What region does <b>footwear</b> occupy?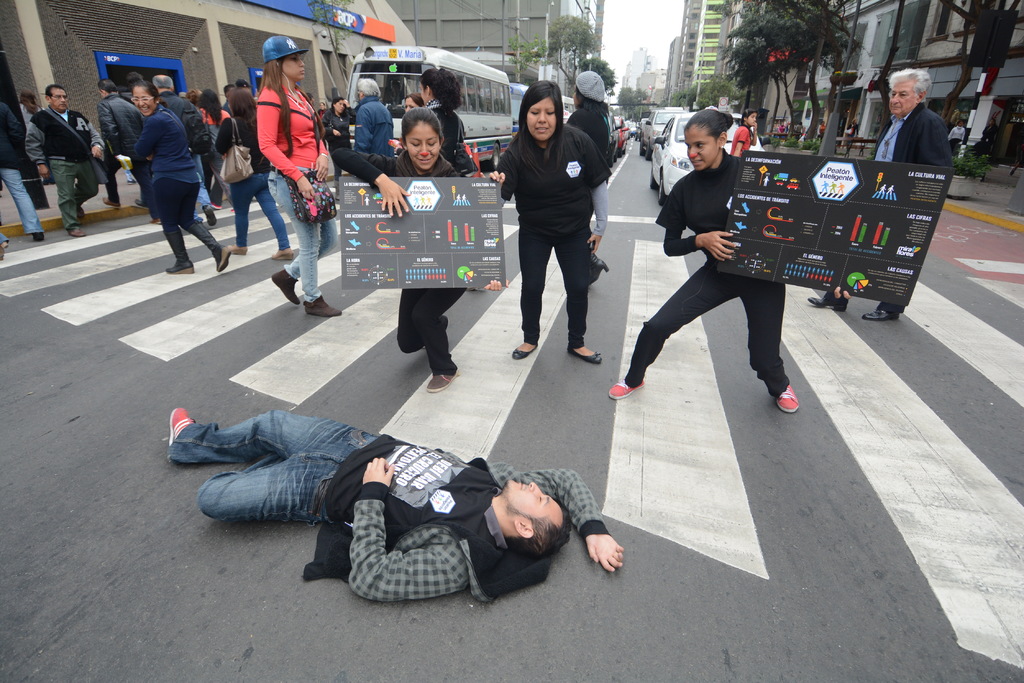
{"left": 269, "top": 270, "right": 299, "bottom": 304}.
